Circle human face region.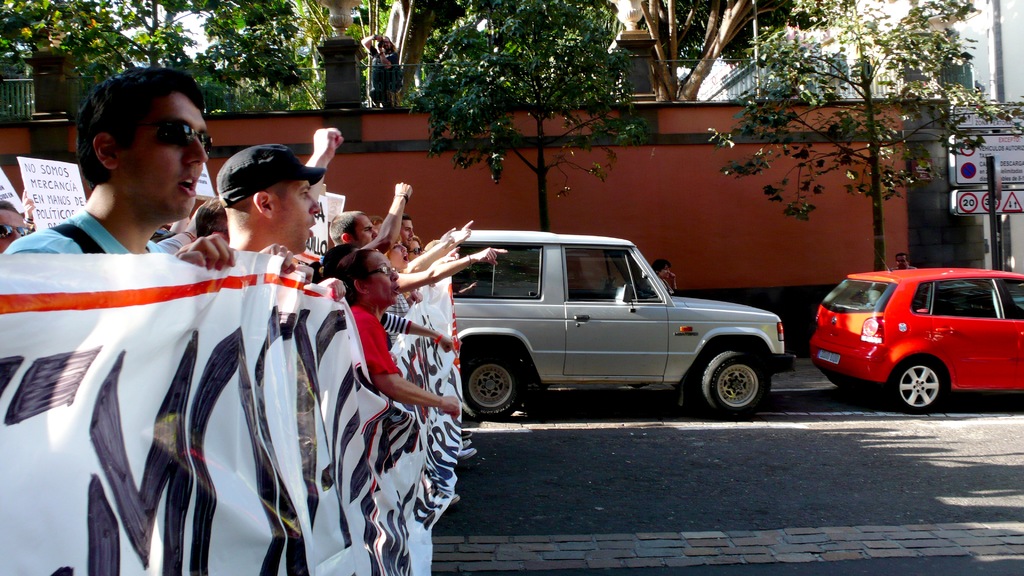
Region: (left=115, top=95, right=204, bottom=217).
